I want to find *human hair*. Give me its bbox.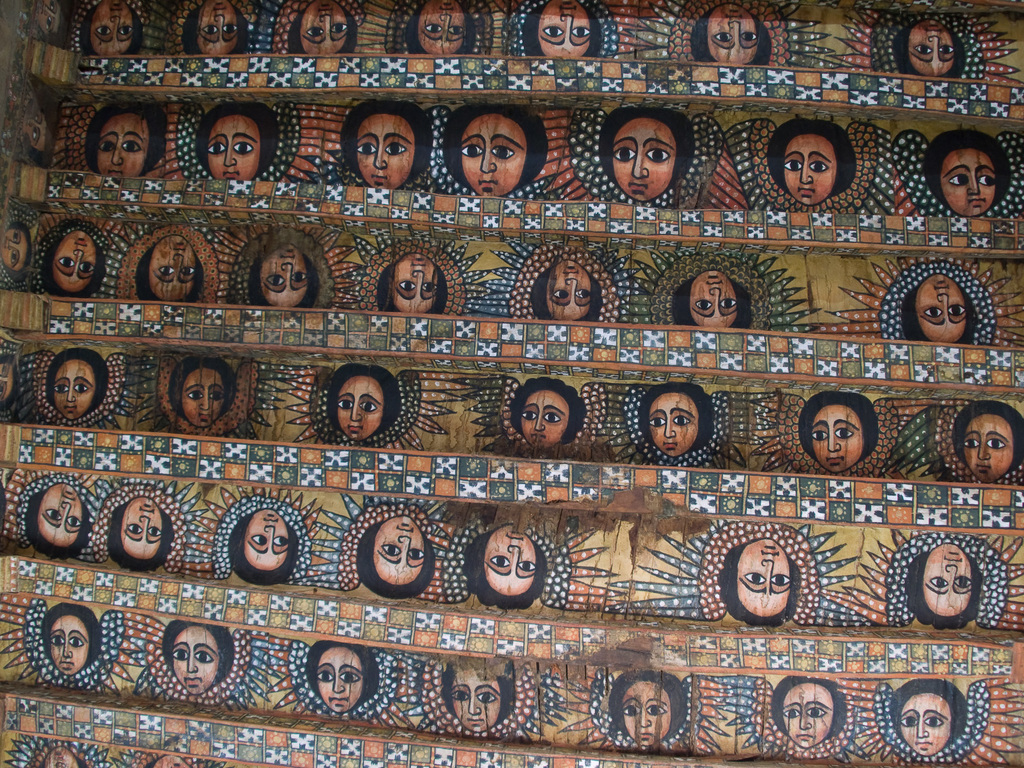
[226, 522, 298, 587].
